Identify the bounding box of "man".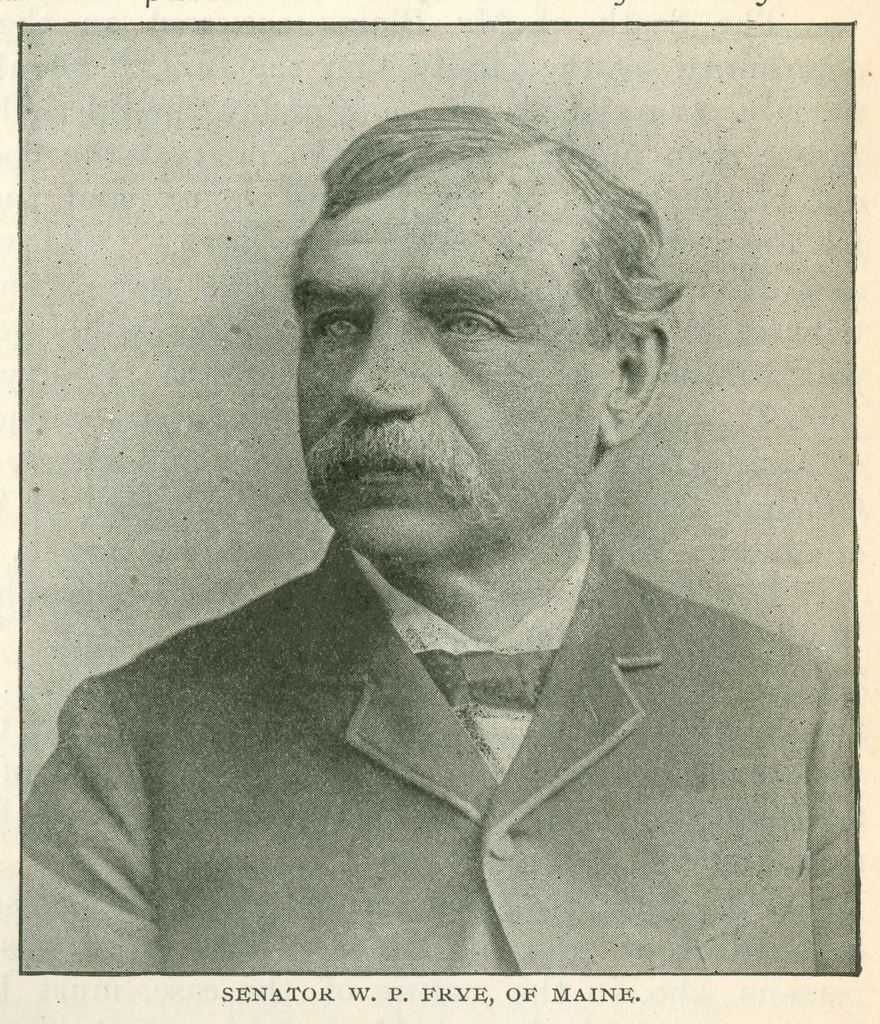
23,90,840,974.
